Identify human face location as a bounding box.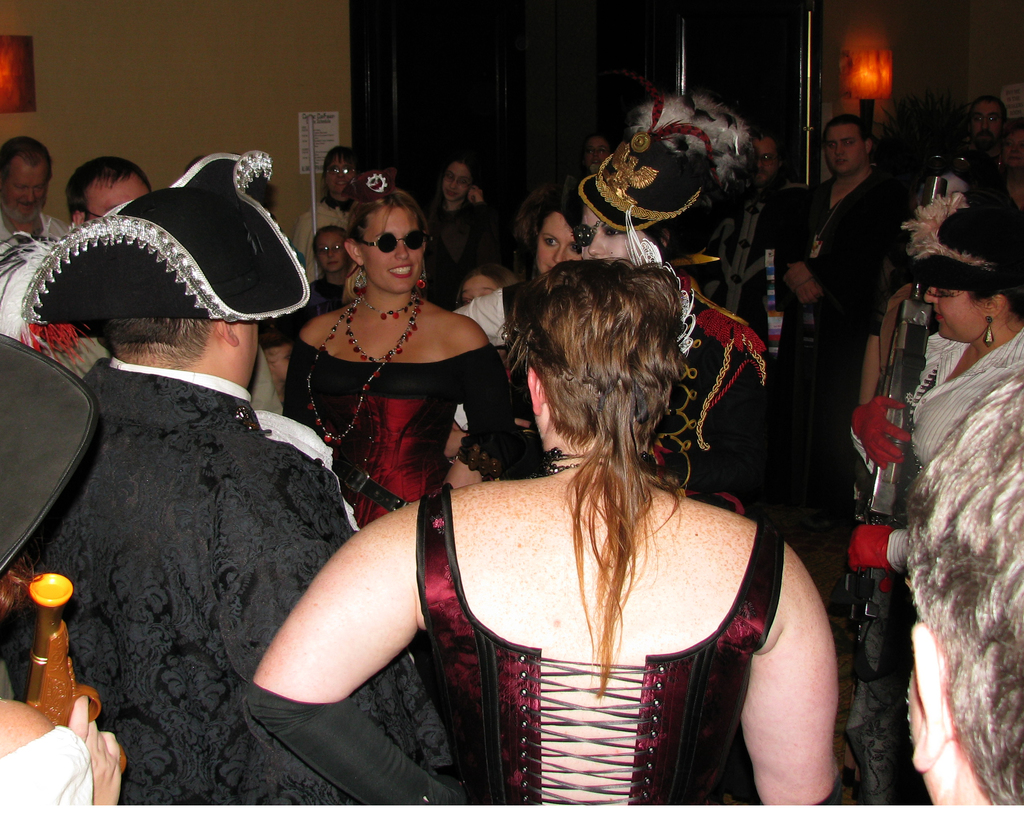
locate(534, 204, 577, 273).
